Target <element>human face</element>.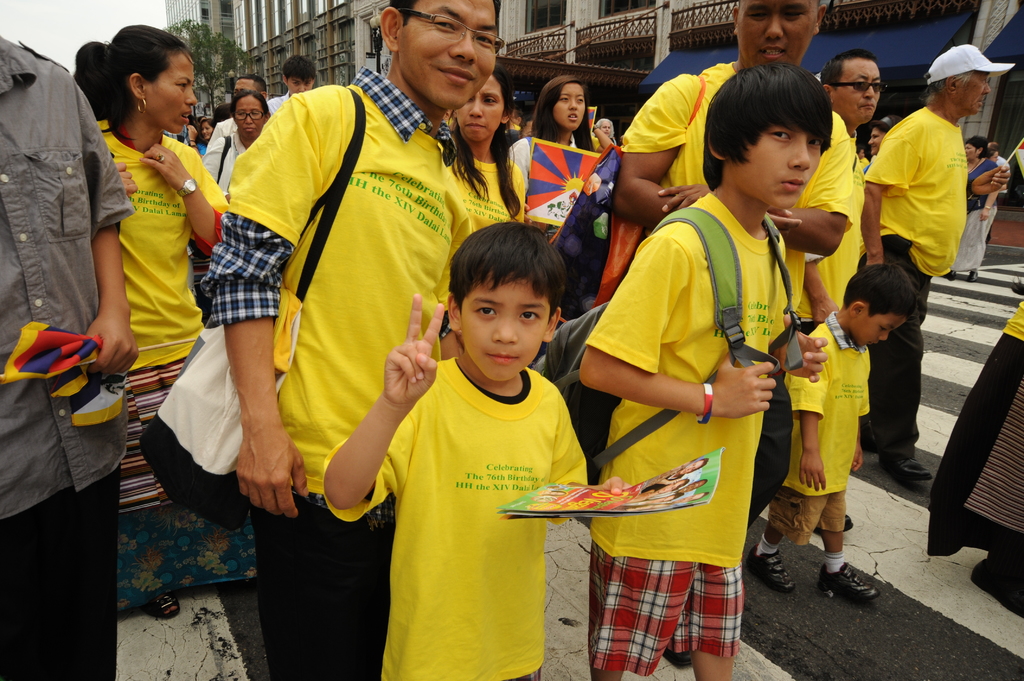
Target region: select_region(239, 81, 263, 94).
